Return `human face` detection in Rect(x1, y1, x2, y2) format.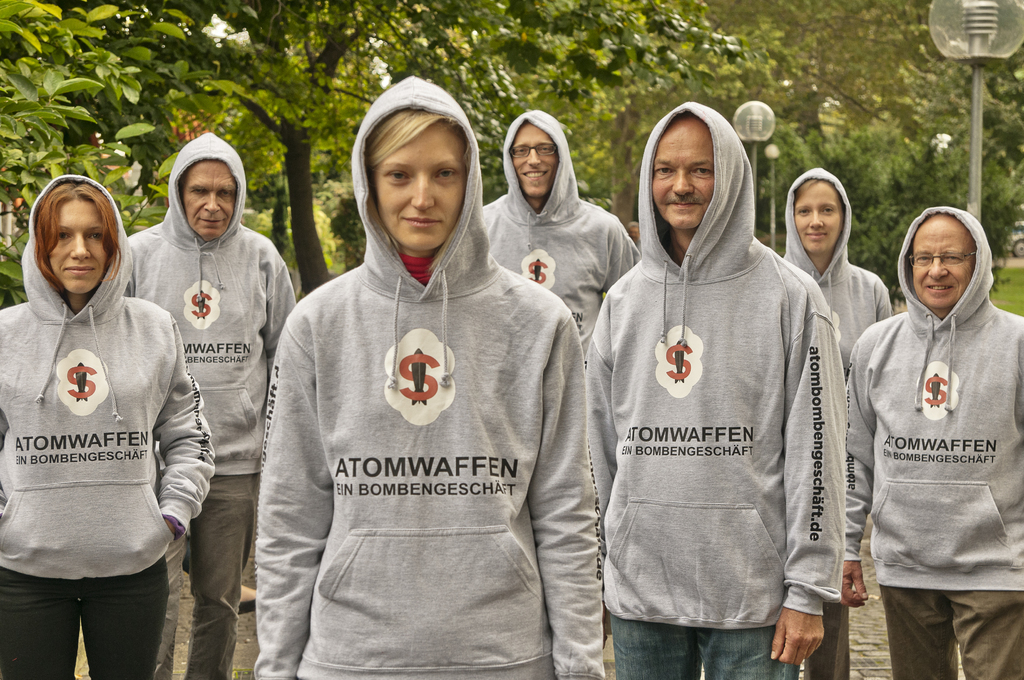
Rect(371, 120, 467, 250).
